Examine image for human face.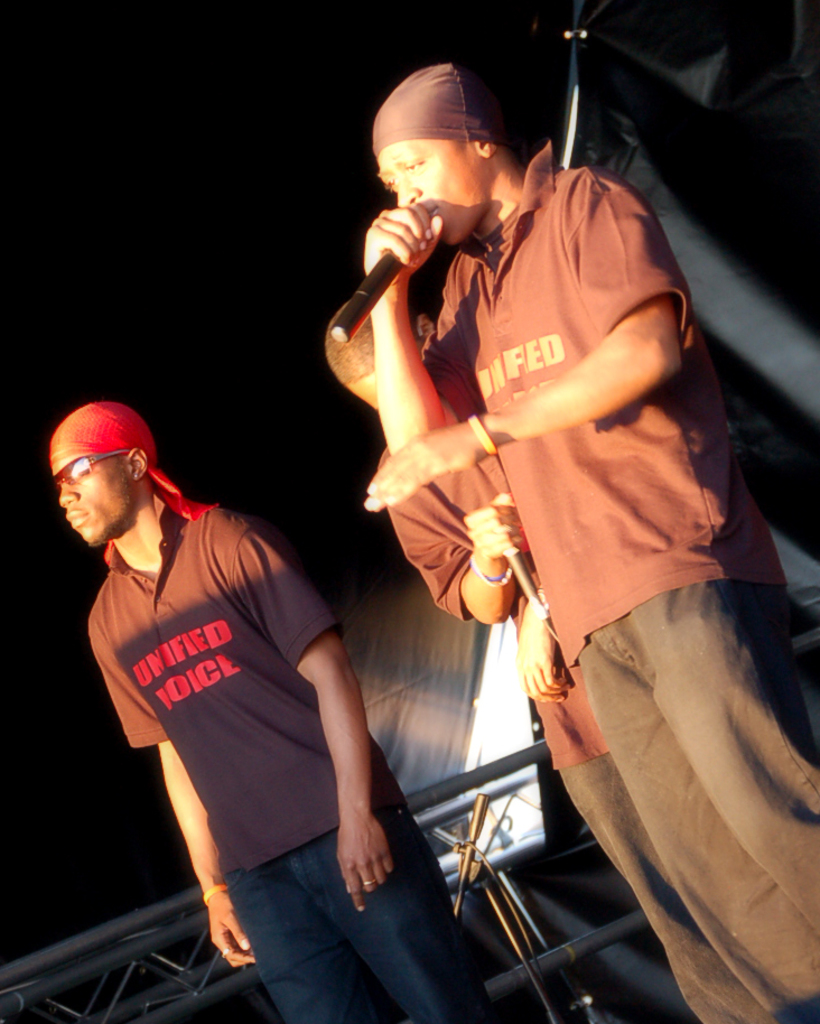
Examination result: [x1=56, y1=449, x2=133, y2=549].
